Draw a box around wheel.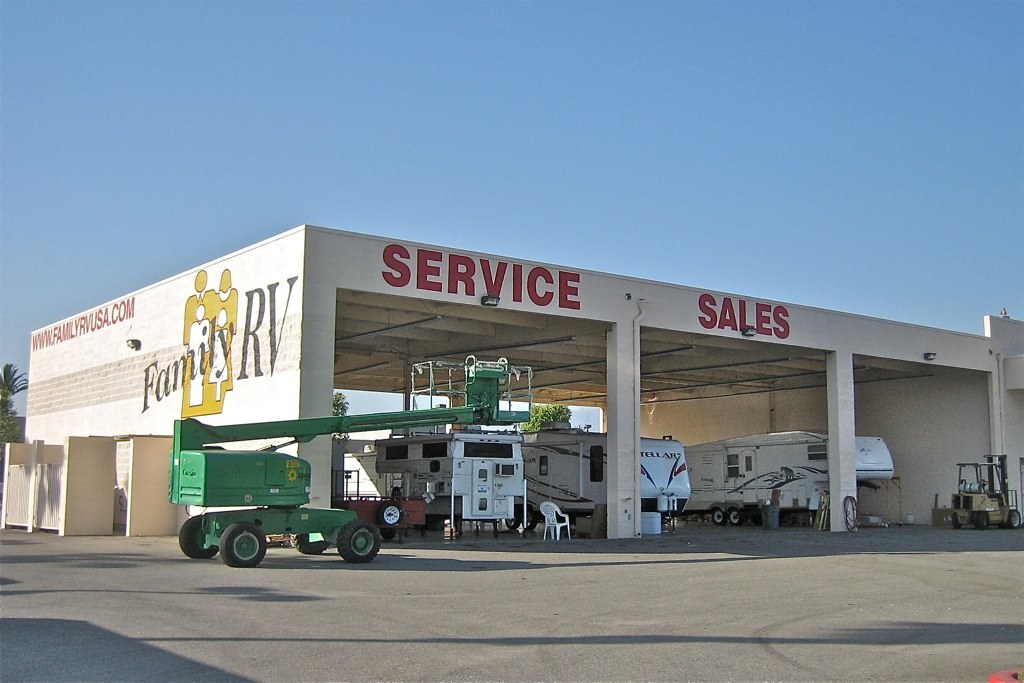
l=335, t=518, r=380, b=564.
